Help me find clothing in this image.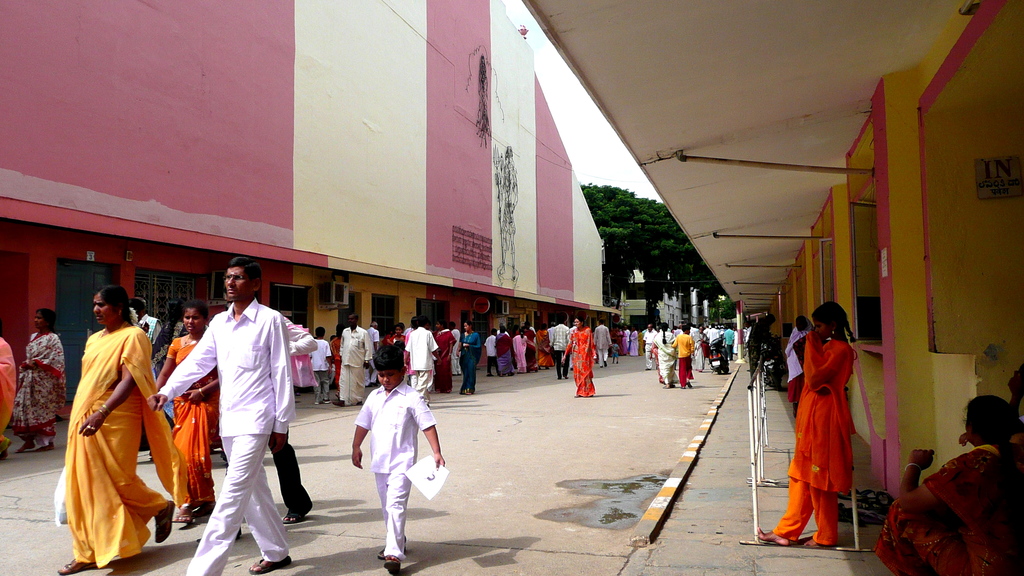
Found it: 147/321/210/366.
